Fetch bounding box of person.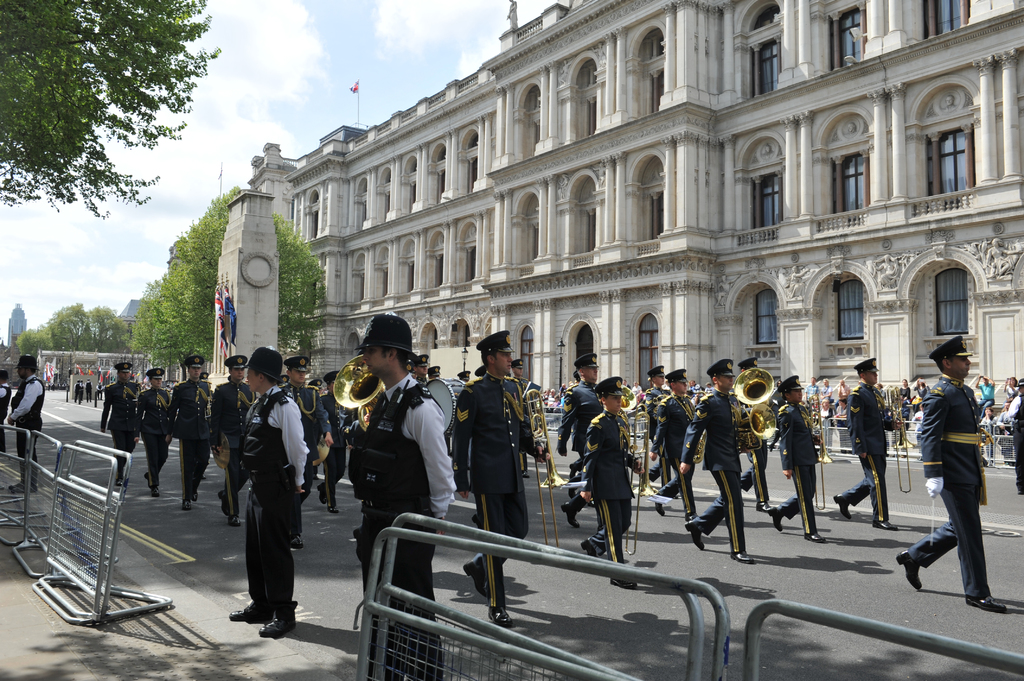
Bbox: crop(356, 316, 451, 680).
